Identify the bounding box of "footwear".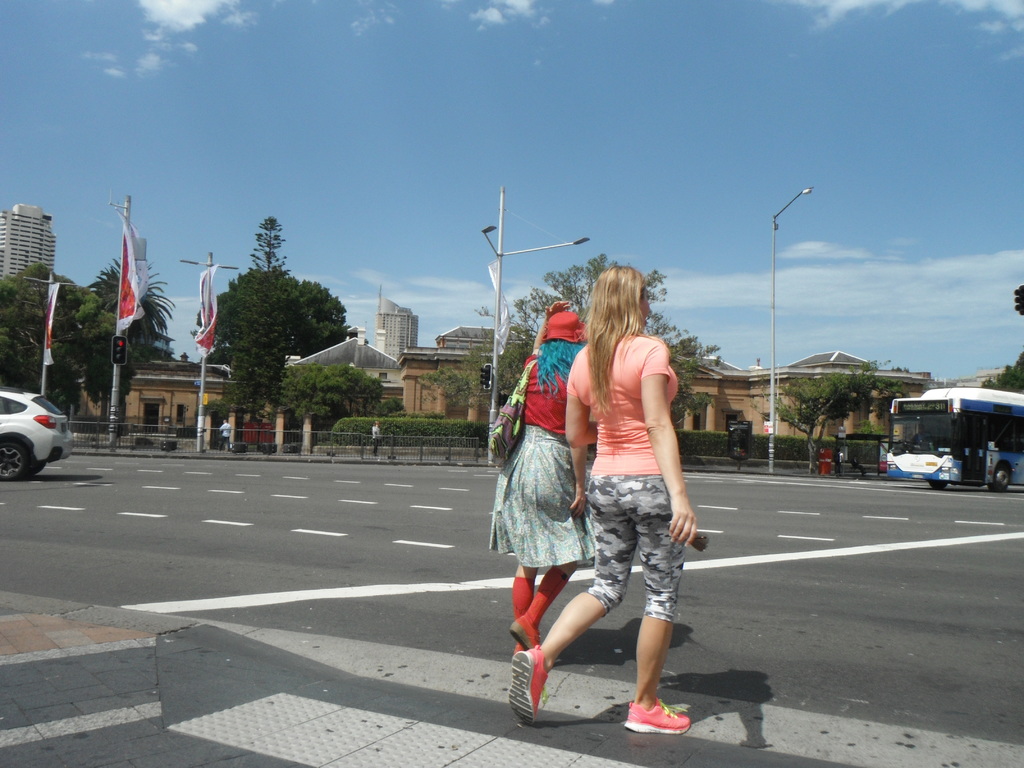
locate(621, 673, 691, 747).
